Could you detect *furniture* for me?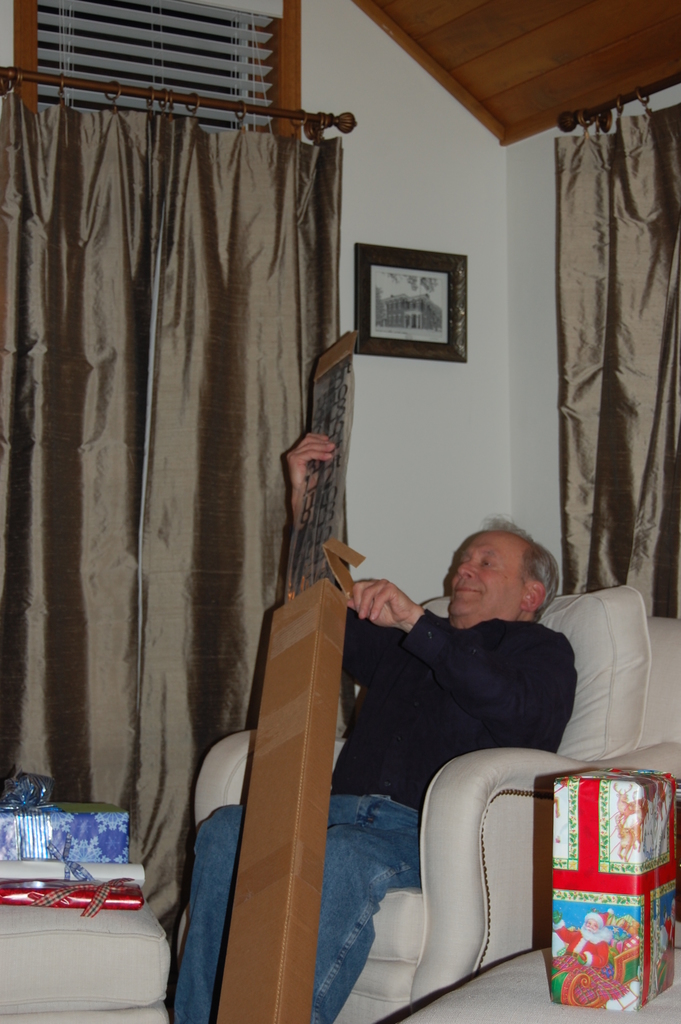
Detection result: <bbox>190, 584, 680, 1023</bbox>.
